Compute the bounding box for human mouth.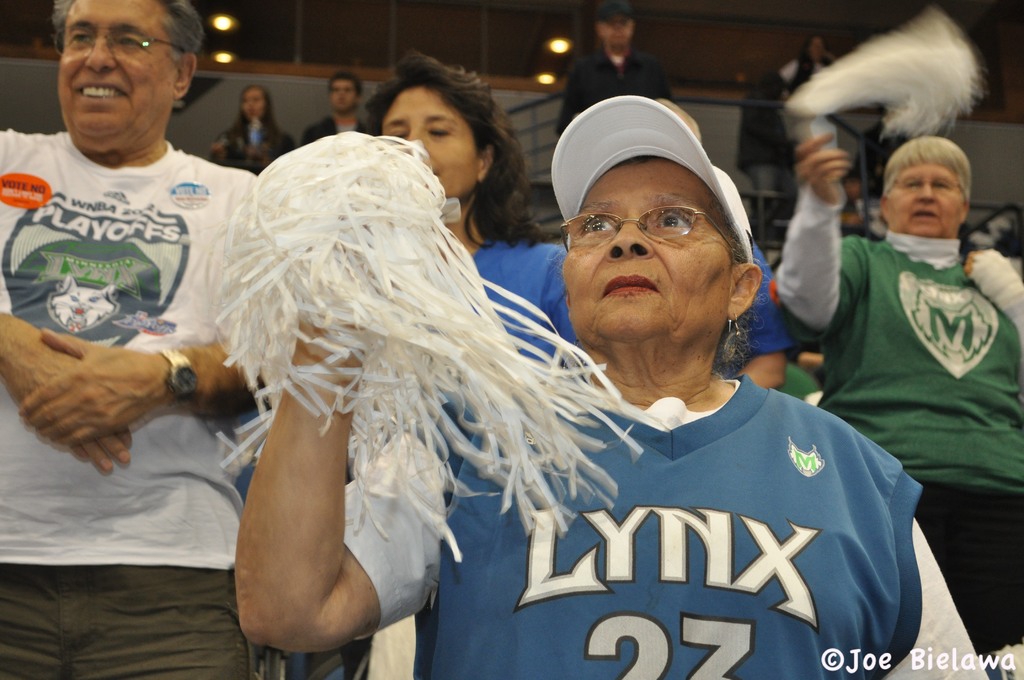
604 273 659 301.
